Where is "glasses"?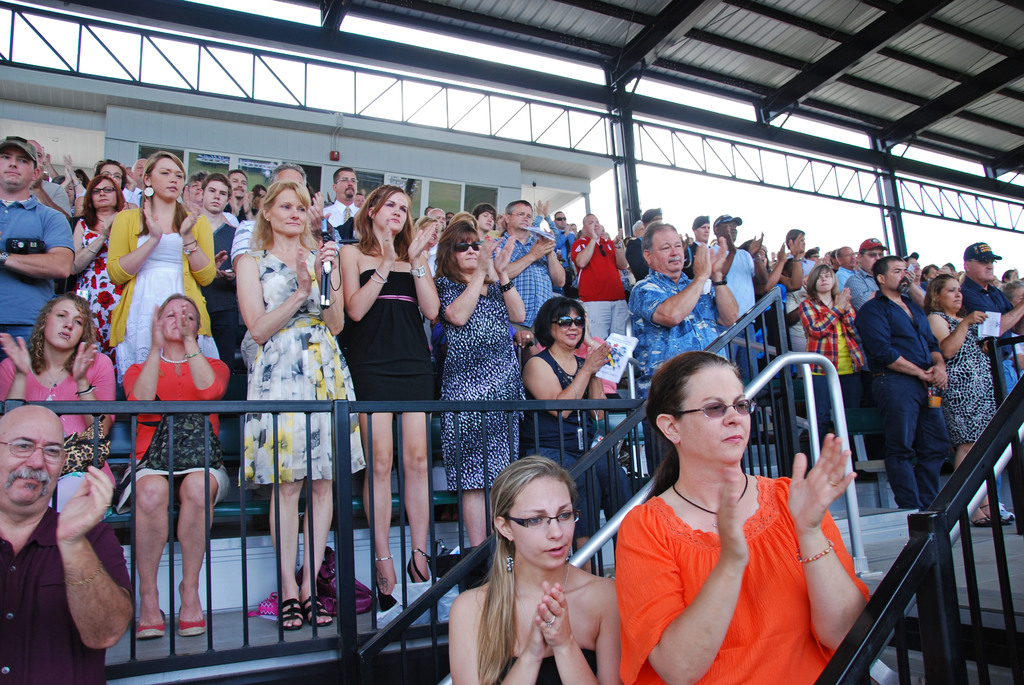
{"x1": 337, "y1": 178, "x2": 358, "y2": 181}.
